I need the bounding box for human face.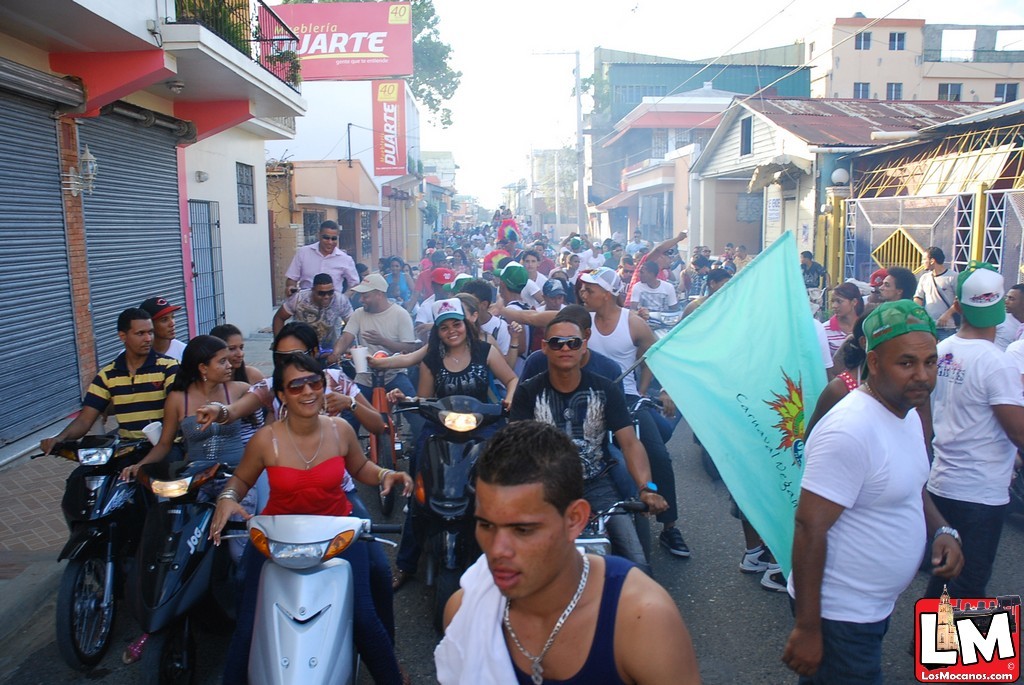
Here it is: locate(322, 228, 340, 252).
